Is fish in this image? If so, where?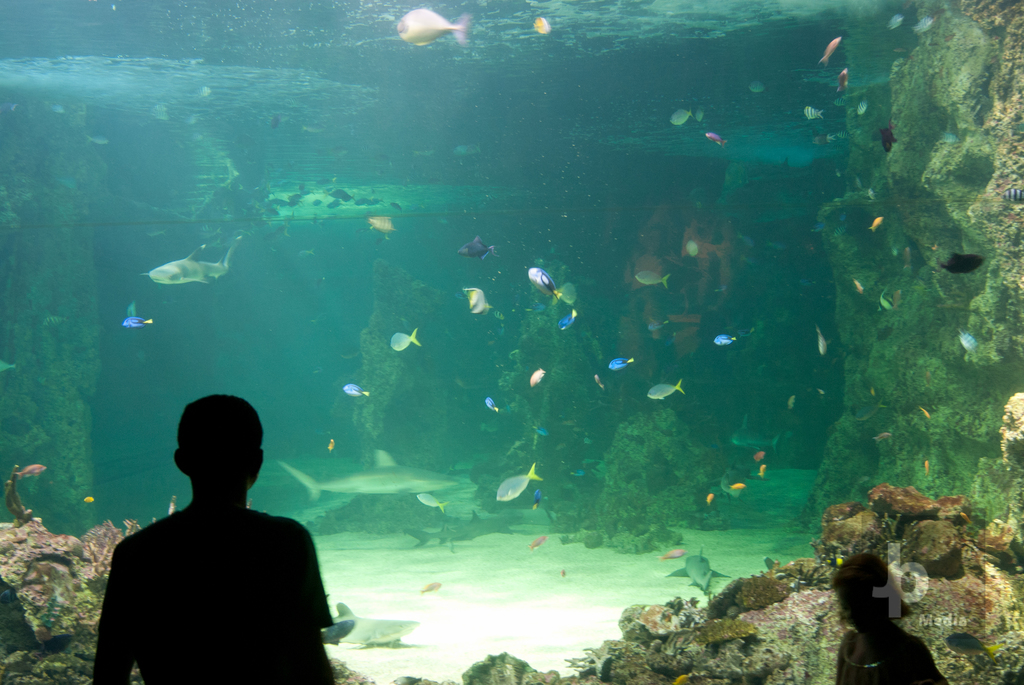
Yes, at bbox=[529, 368, 540, 384].
